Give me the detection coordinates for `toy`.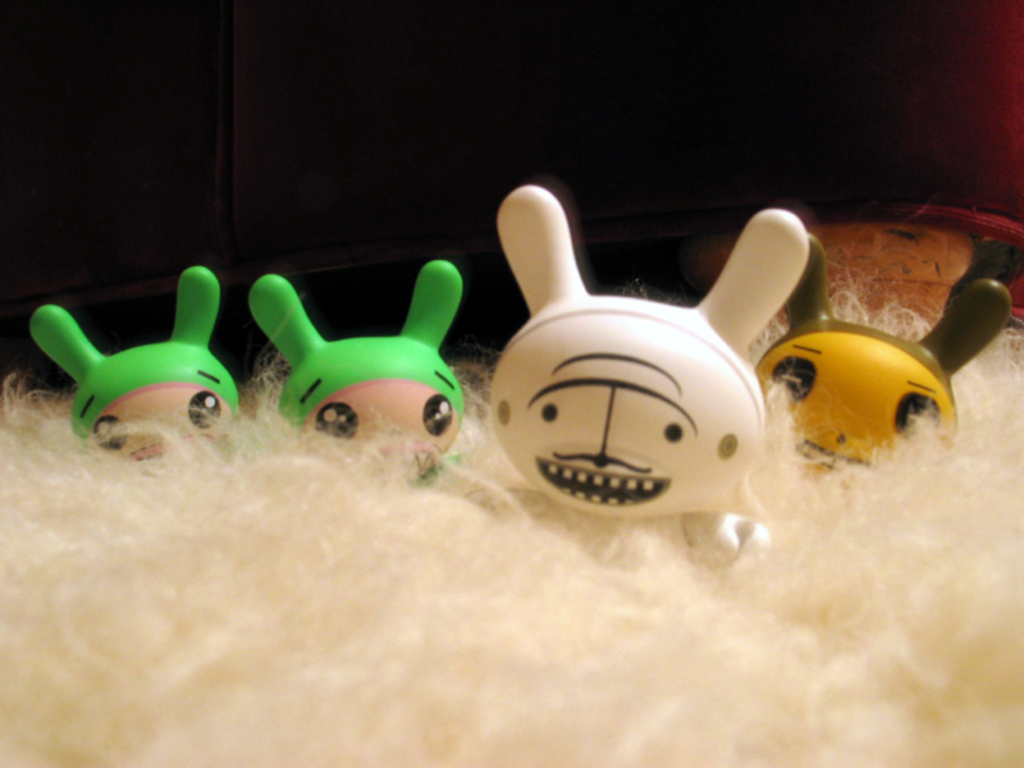
<region>37, 257, 243, 476</region>.
